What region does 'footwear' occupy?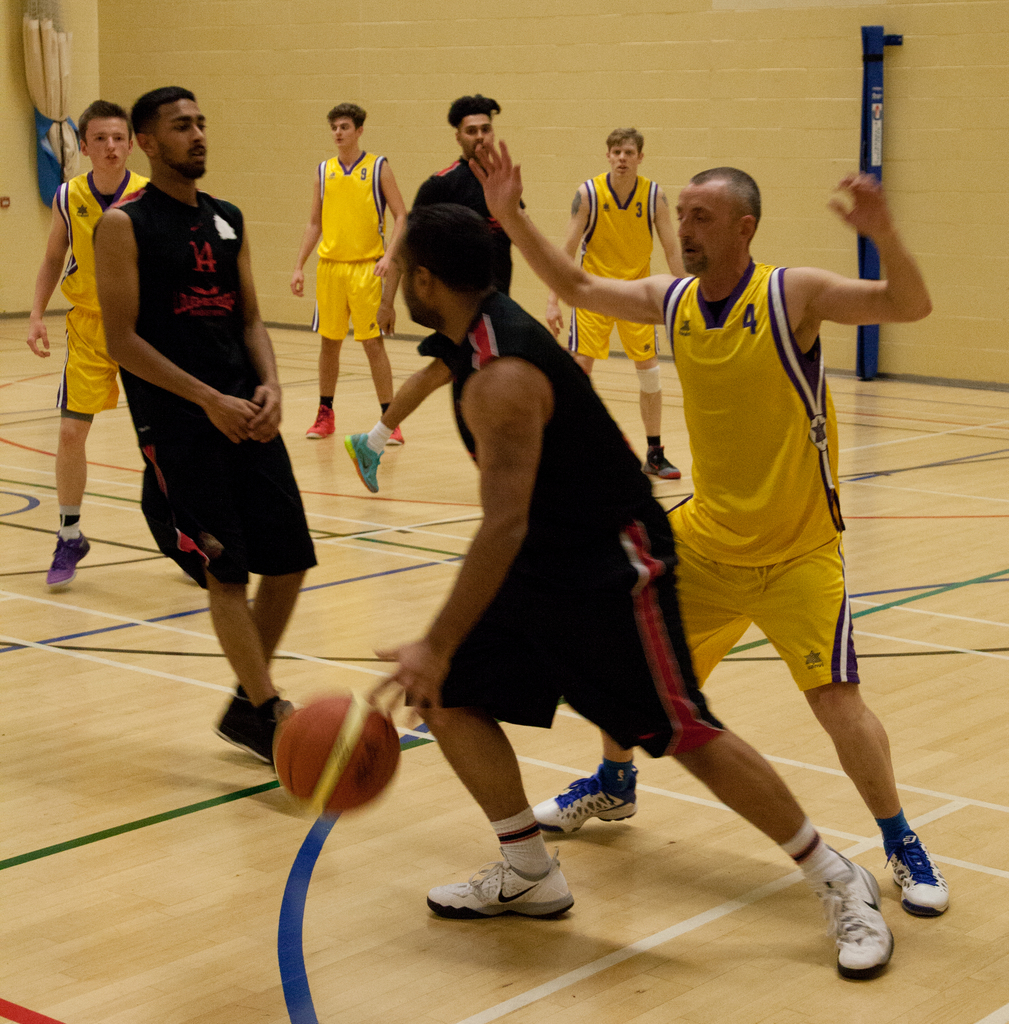
<region>389, 420, 409, 443</region>.
